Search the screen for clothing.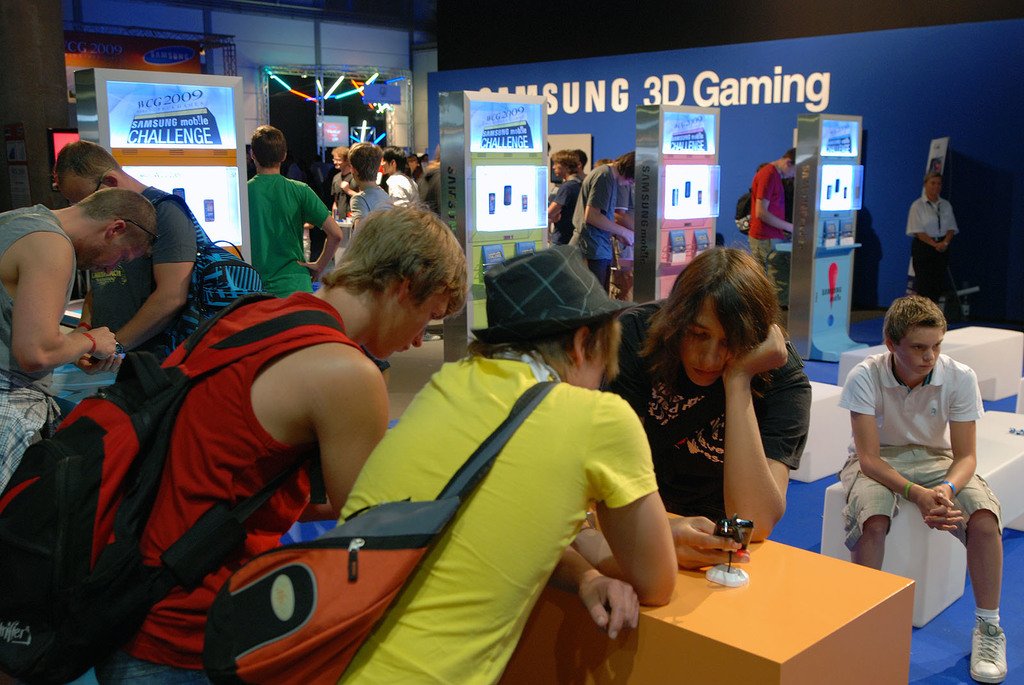
Found at 247 170 331 294.
